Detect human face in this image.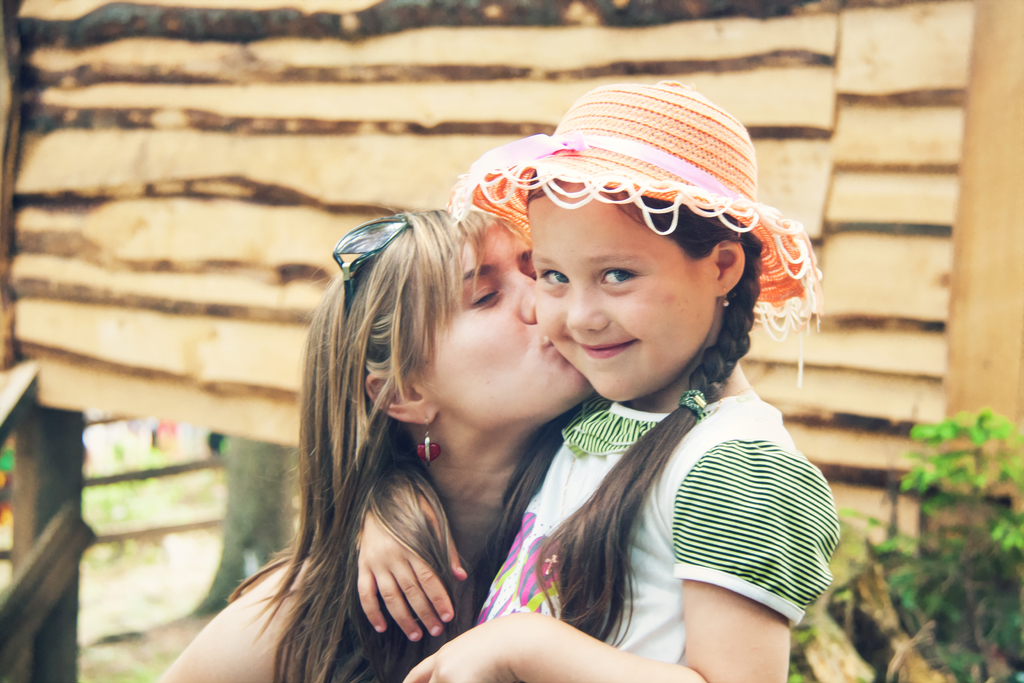
Detection: x1=420, y1=220, x2=590, y2=429.
